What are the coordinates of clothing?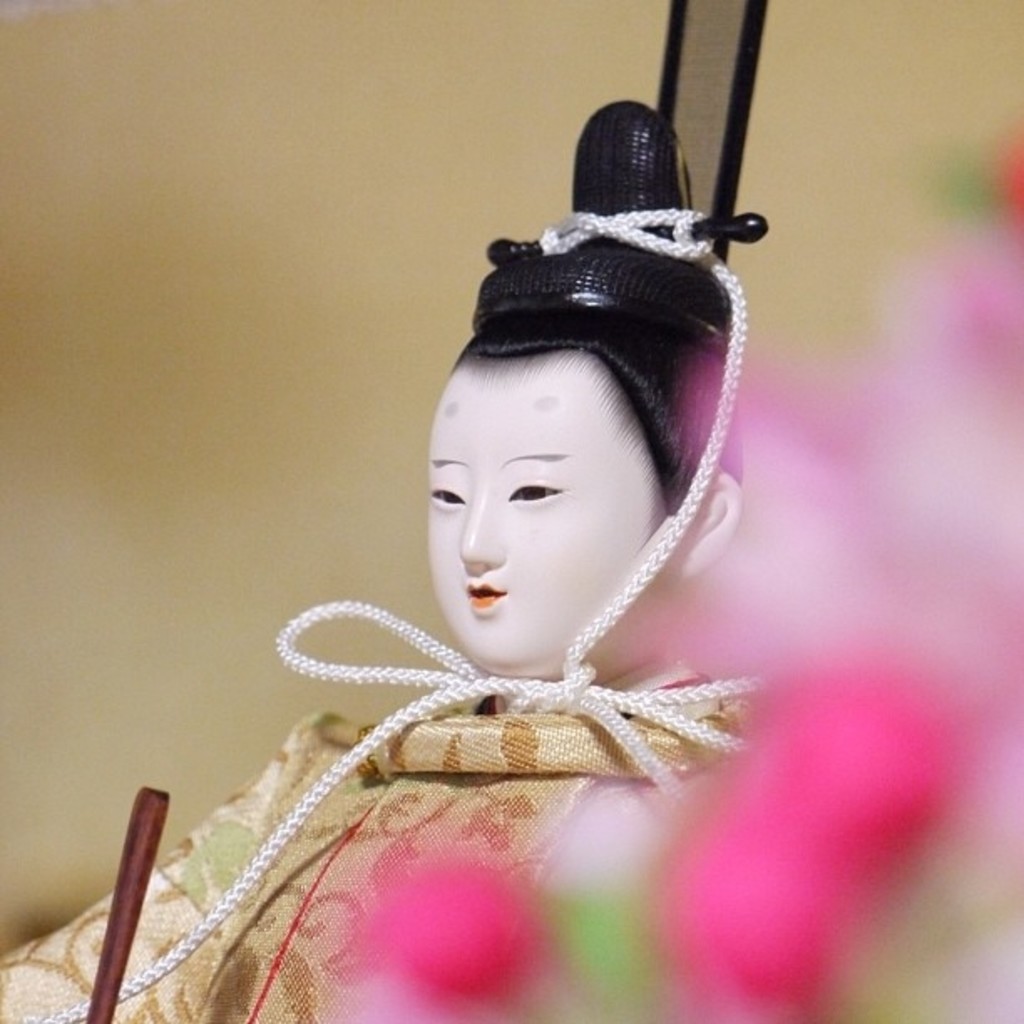
box(0, 681, 770, 1022).
